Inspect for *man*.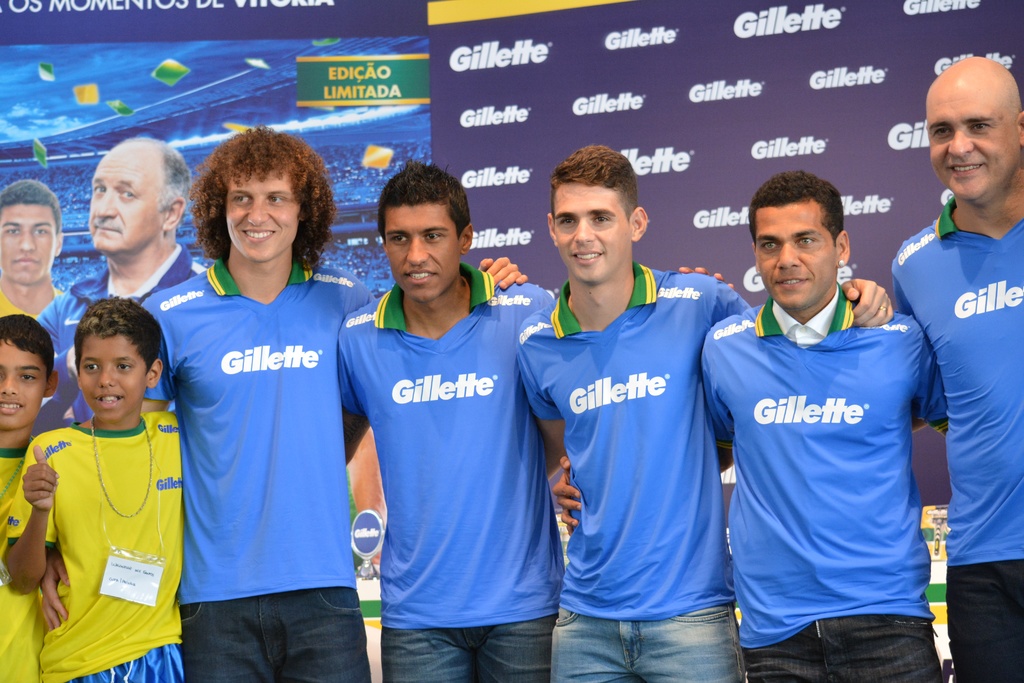
Inspection: 890 55 1023 682.
